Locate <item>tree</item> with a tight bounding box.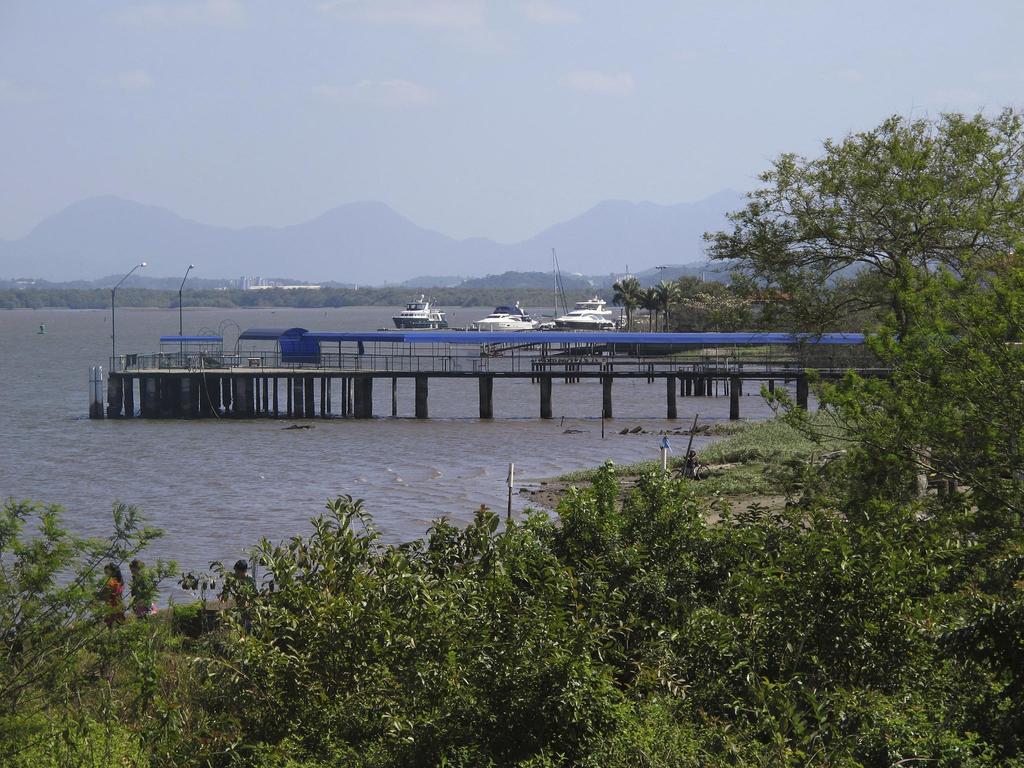
x1=608 y1=278 x2=646 y2=327.
